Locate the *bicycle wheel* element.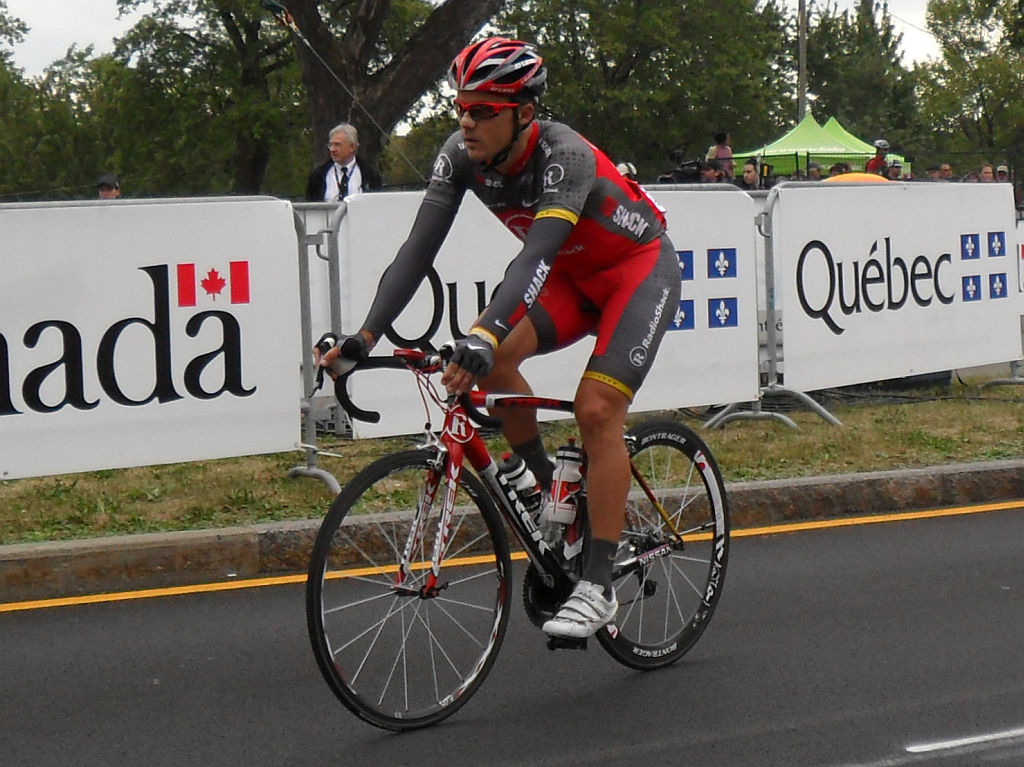
Element bbox: select_region(572, 416, 731, 667).
